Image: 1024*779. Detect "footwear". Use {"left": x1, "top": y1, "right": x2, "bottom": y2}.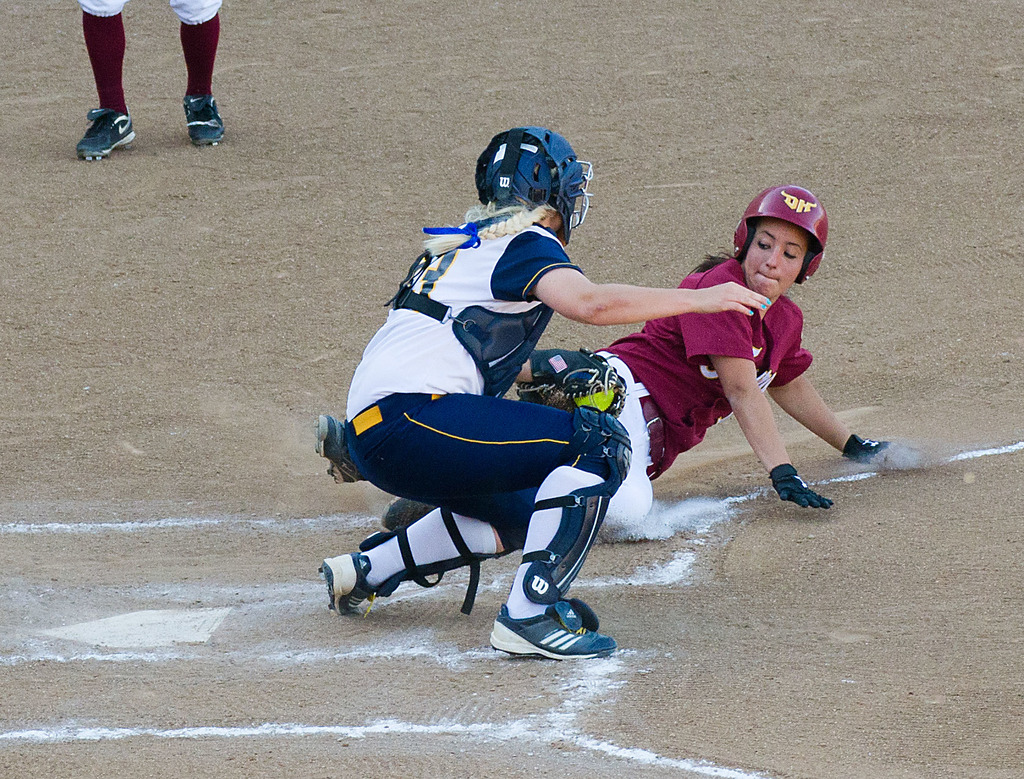
{"left": 178, "top": 94, "right": 225, "bottom": 146}.
